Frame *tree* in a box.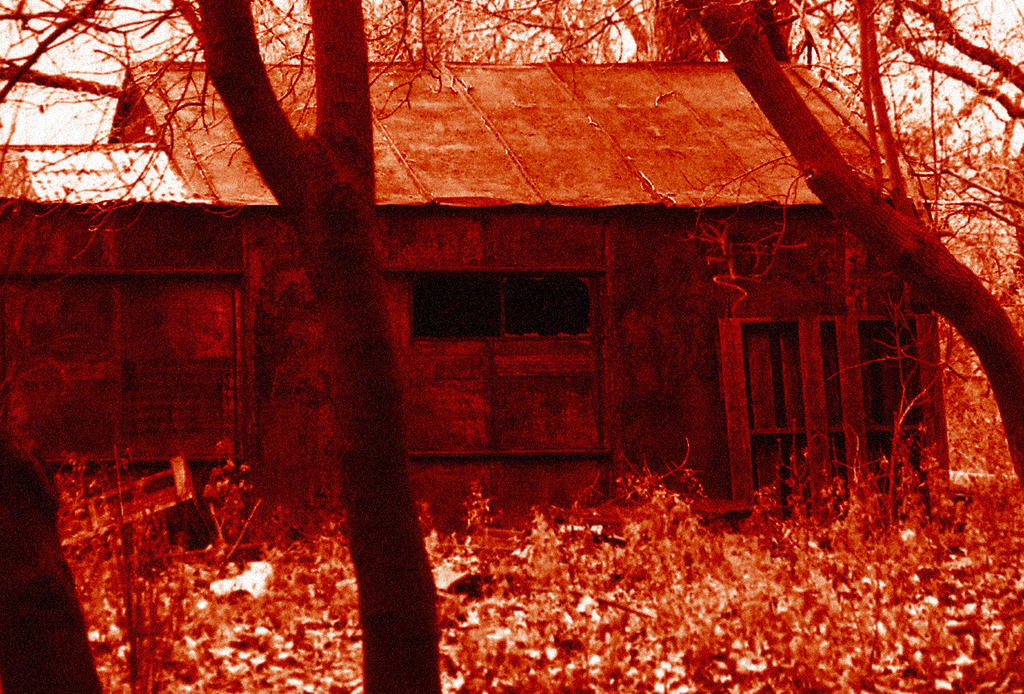
166 0 442 693.
